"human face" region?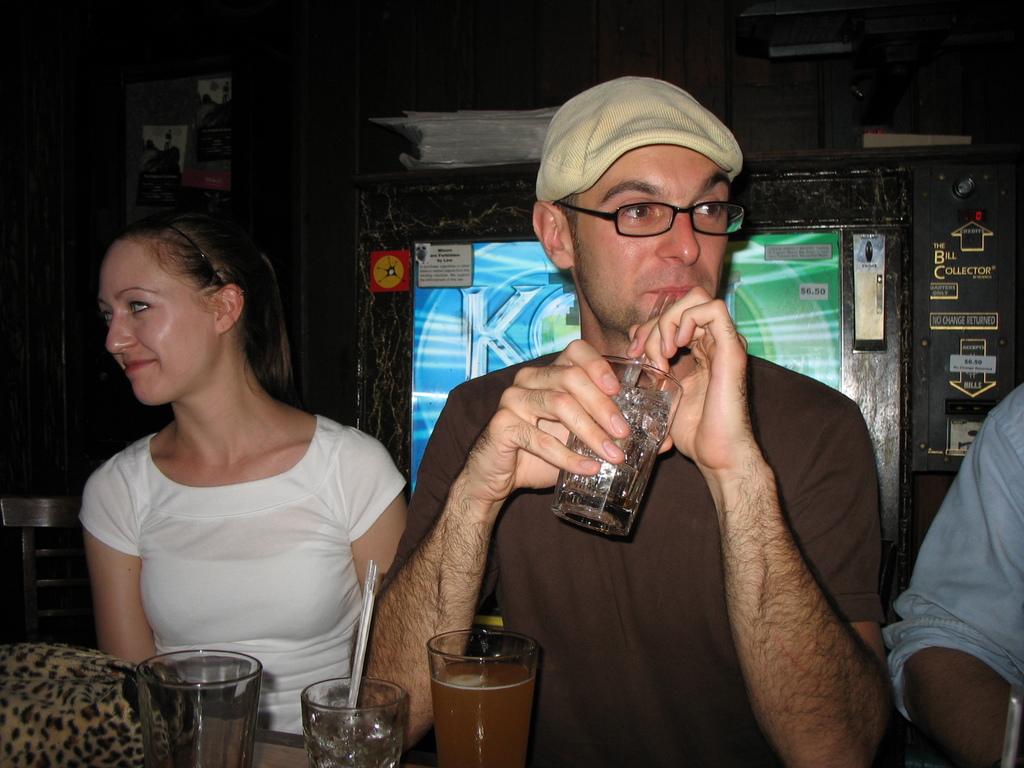
x1=99, y1=241, x2=215, y2=403
